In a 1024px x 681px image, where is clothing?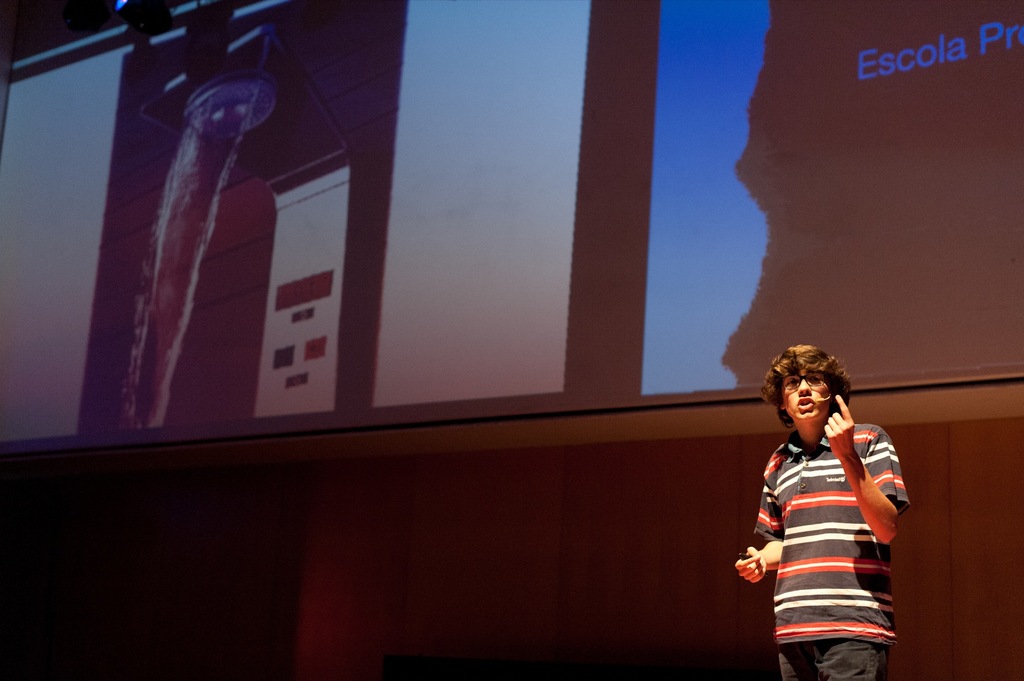
763/407/912/664.
